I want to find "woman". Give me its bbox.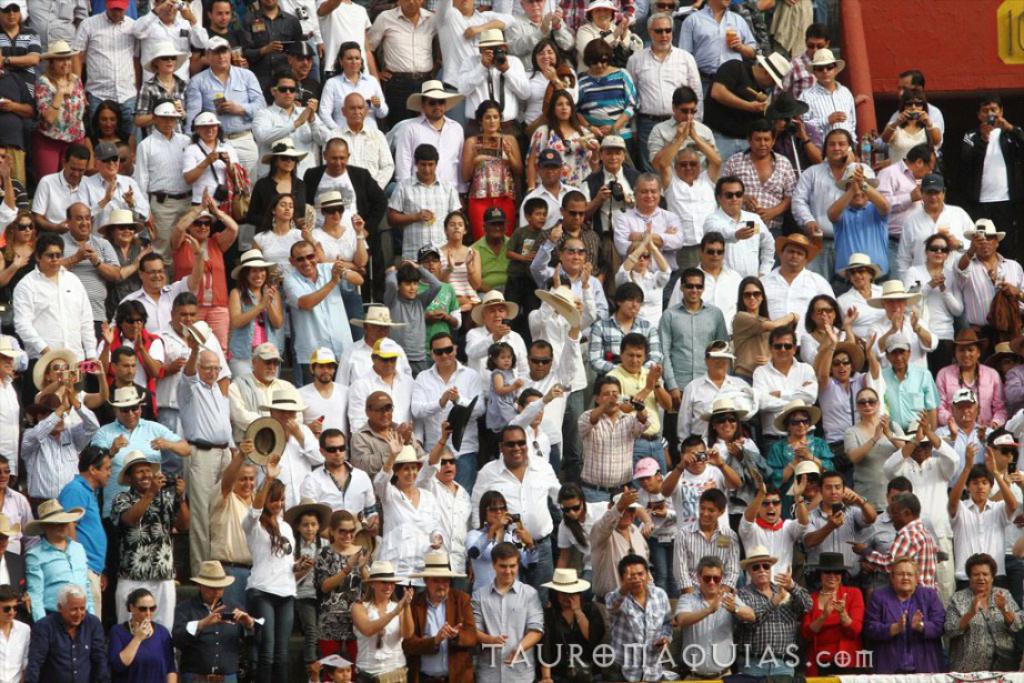
pyautogui.locateOnScreen(434, 213, 475, 359).
